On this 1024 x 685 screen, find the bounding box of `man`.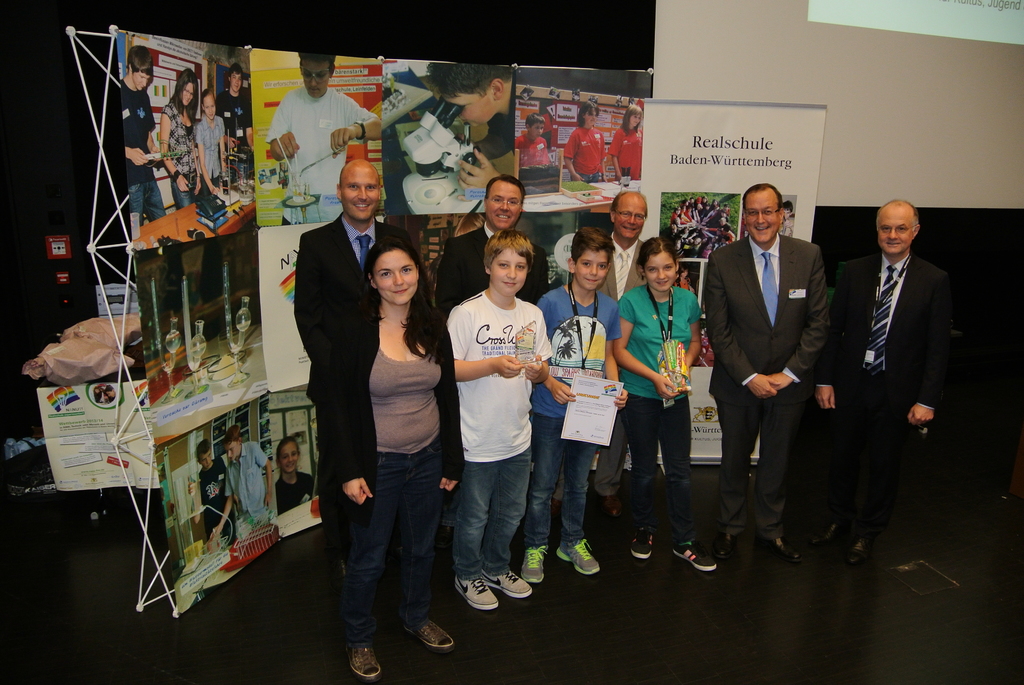
Bounding box: x1=703, y1=185, x2=832, y2=571.
